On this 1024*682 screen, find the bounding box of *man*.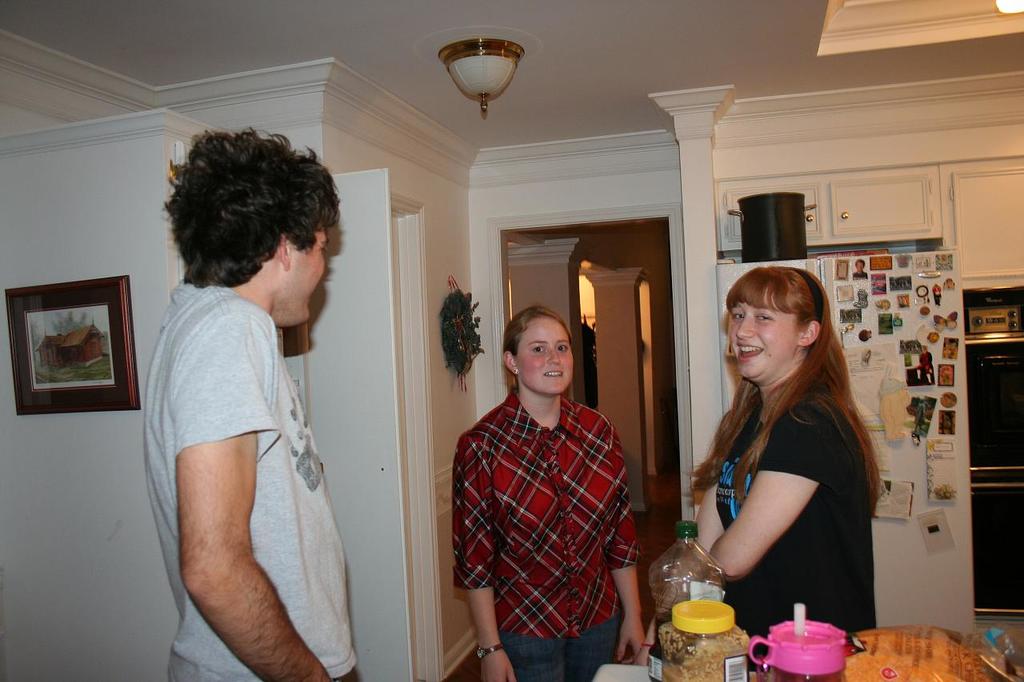
Bounding box: rect(139, 122, 364, 681).
